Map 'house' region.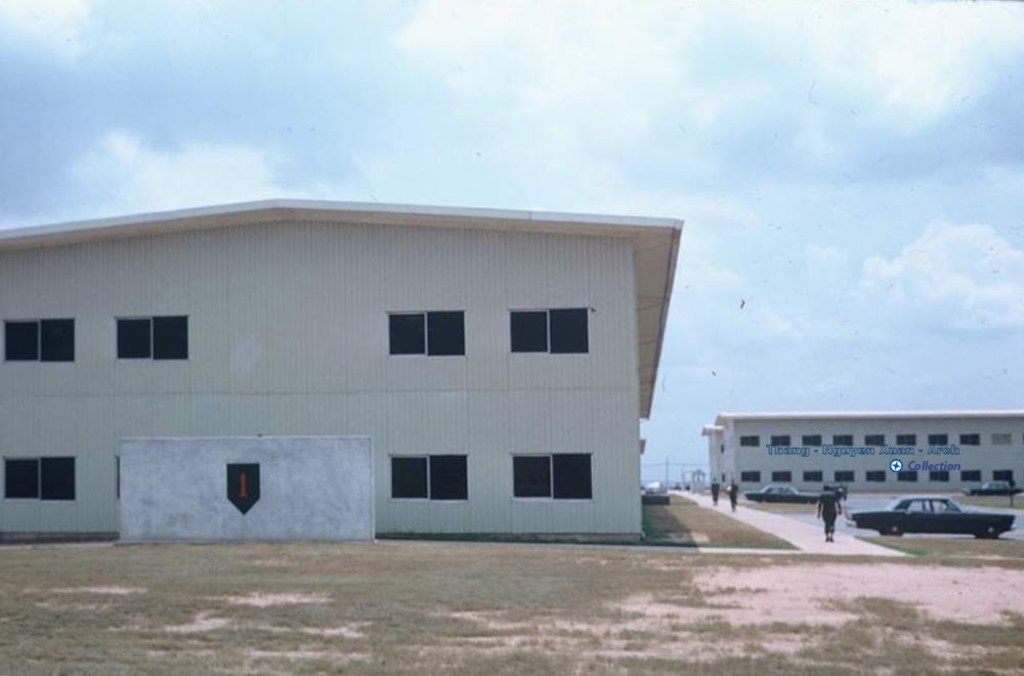
Mapped to [712, 406, 1021, 493].
